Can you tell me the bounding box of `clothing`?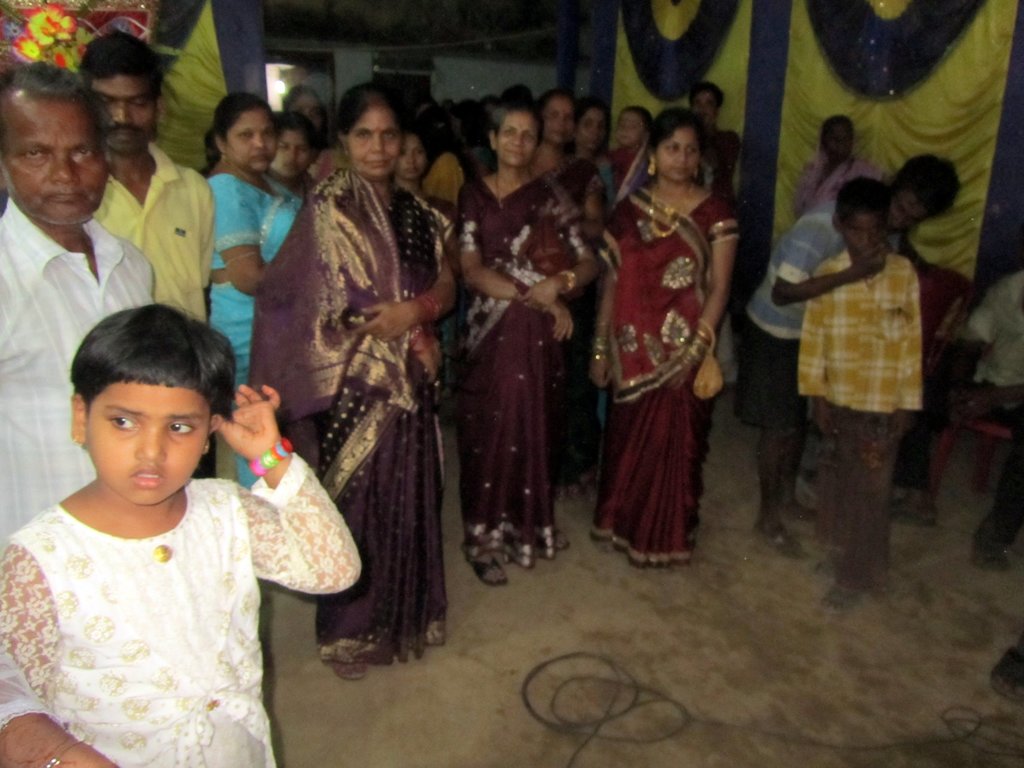
(left=739, top=195, right=906, bottom=431).
